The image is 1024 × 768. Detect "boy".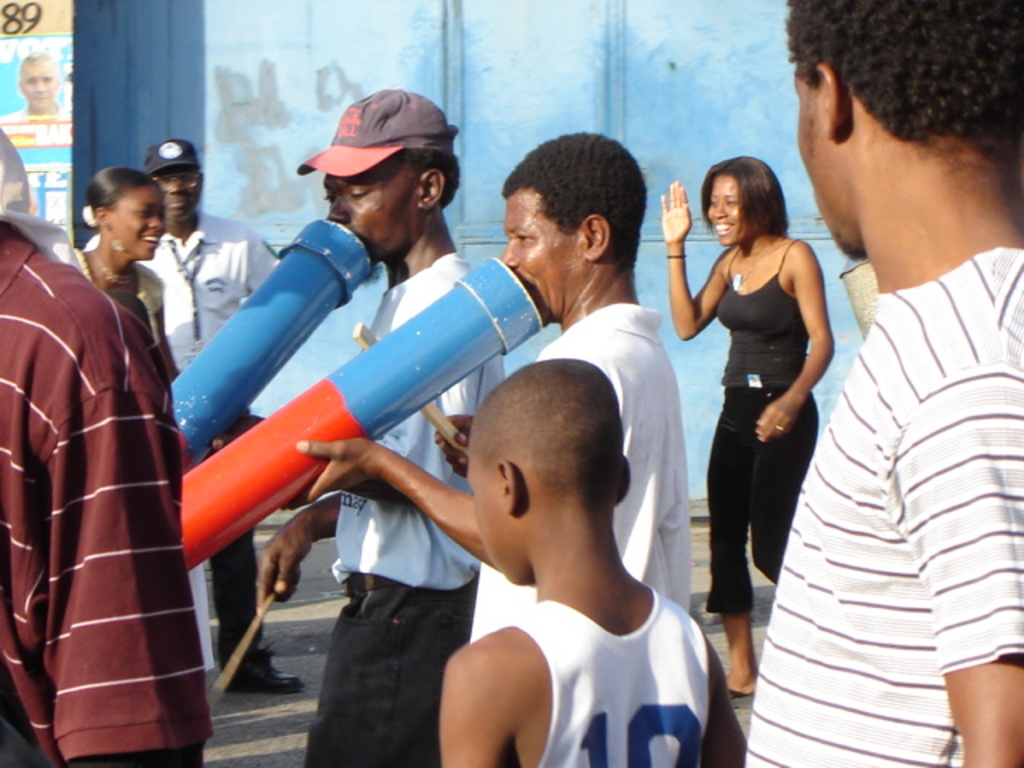
Detection: pyautogui.locateOnScreen(445, 363, 760, 766).
